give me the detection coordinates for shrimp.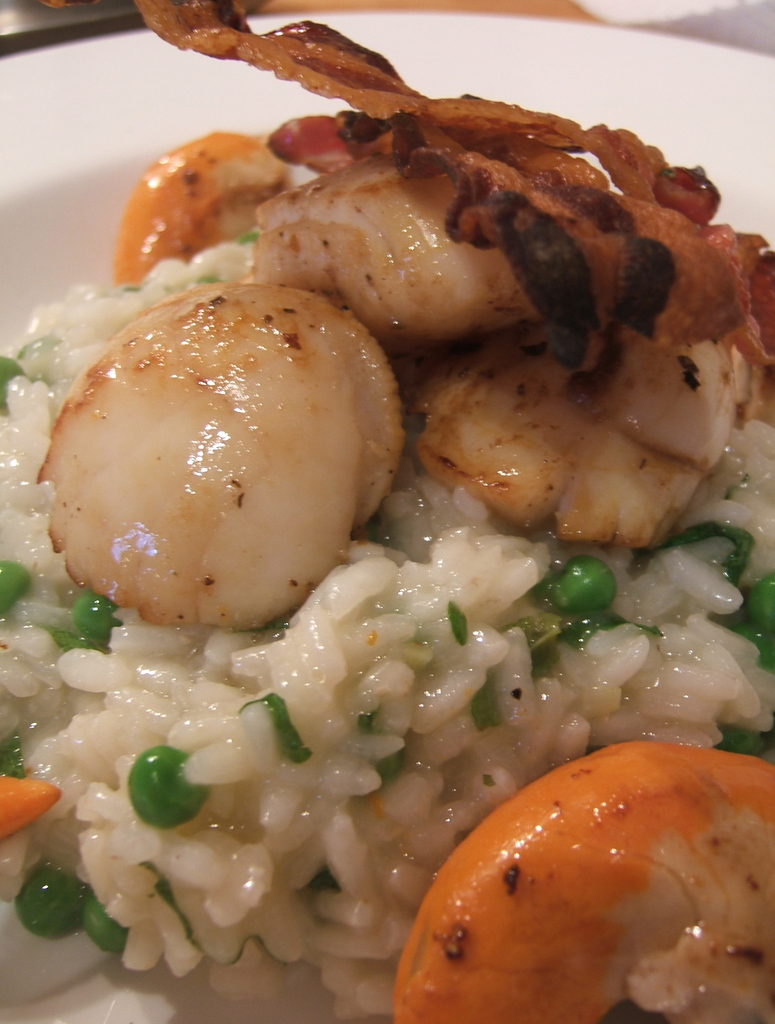
31:280:397:630.
